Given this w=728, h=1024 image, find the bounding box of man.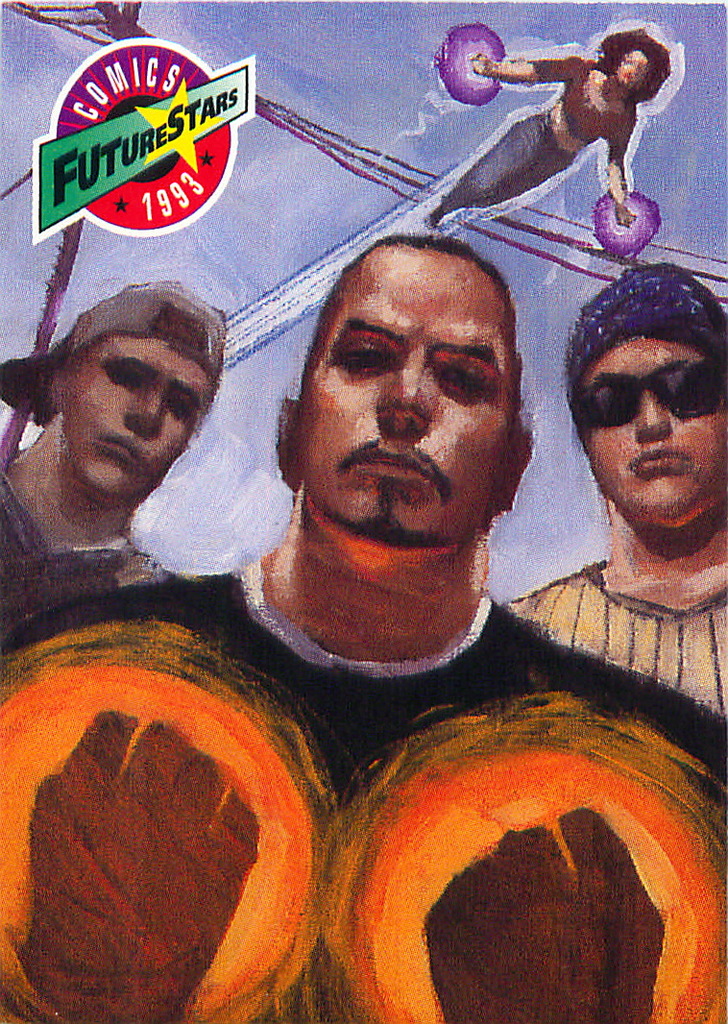
<box>46,200,712,987</box>.
